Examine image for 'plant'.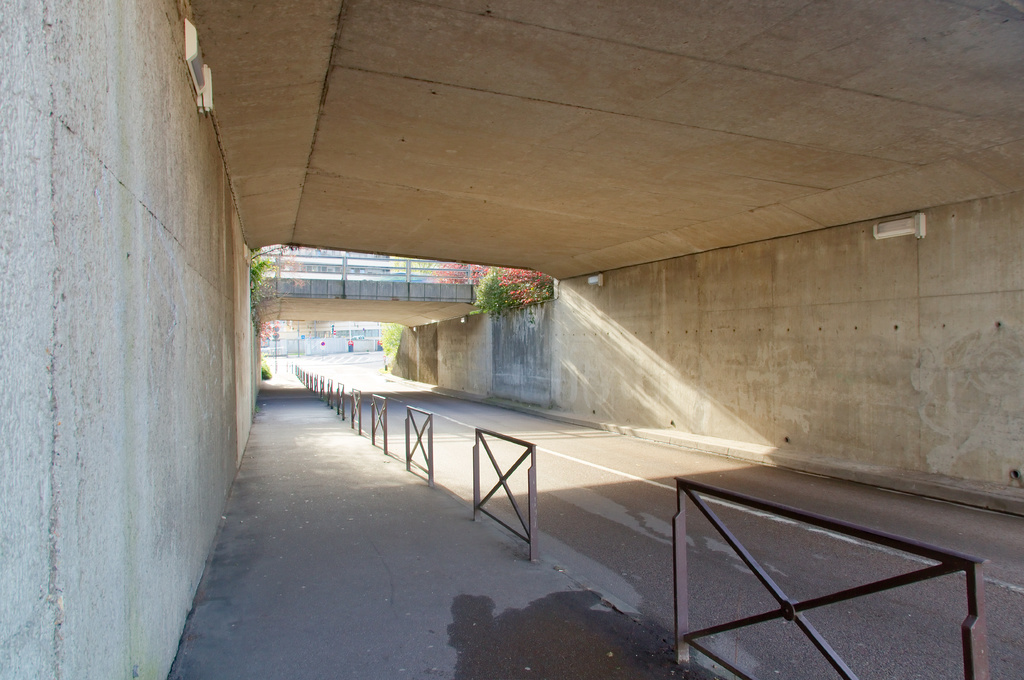
Examination result: (left=460, top=269, right=559, bottom=327).
